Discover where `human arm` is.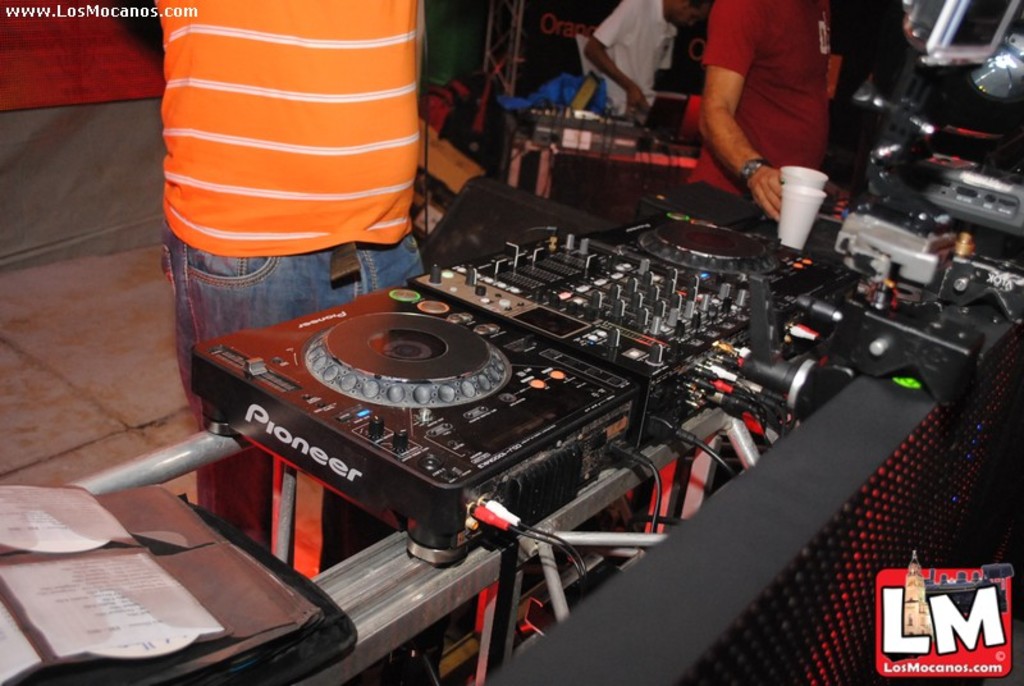
Discovered at [left=582, top=0, right=646, bottom=110].
